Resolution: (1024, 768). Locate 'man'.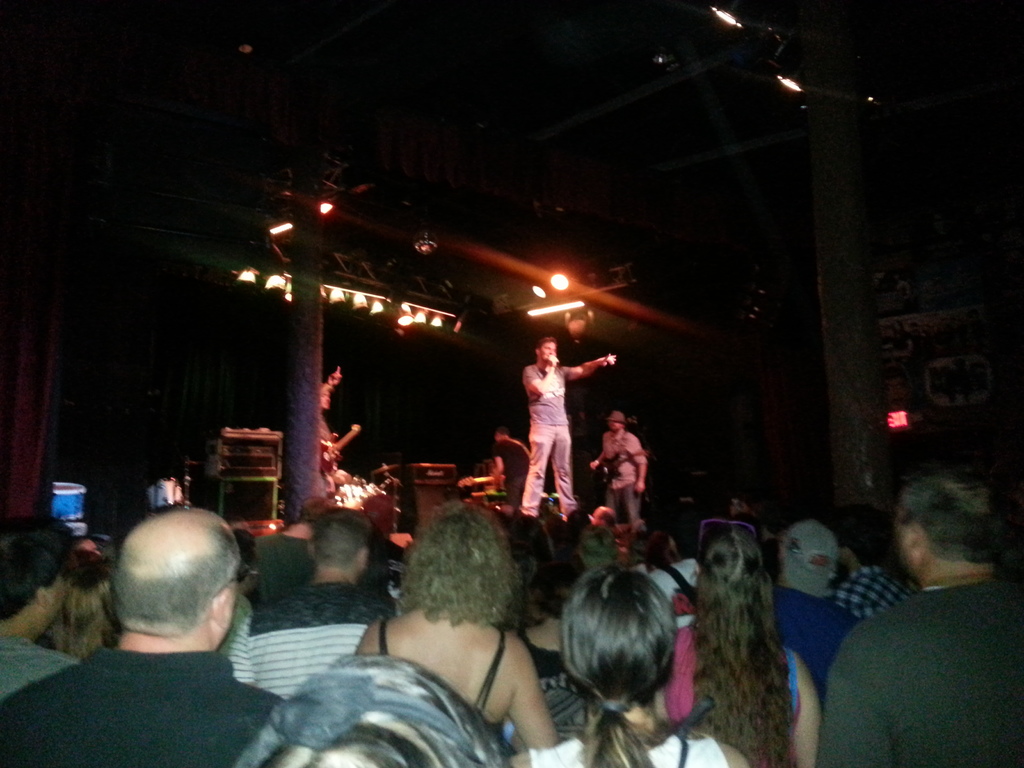
BBox(815, 460, 1022, 764).
